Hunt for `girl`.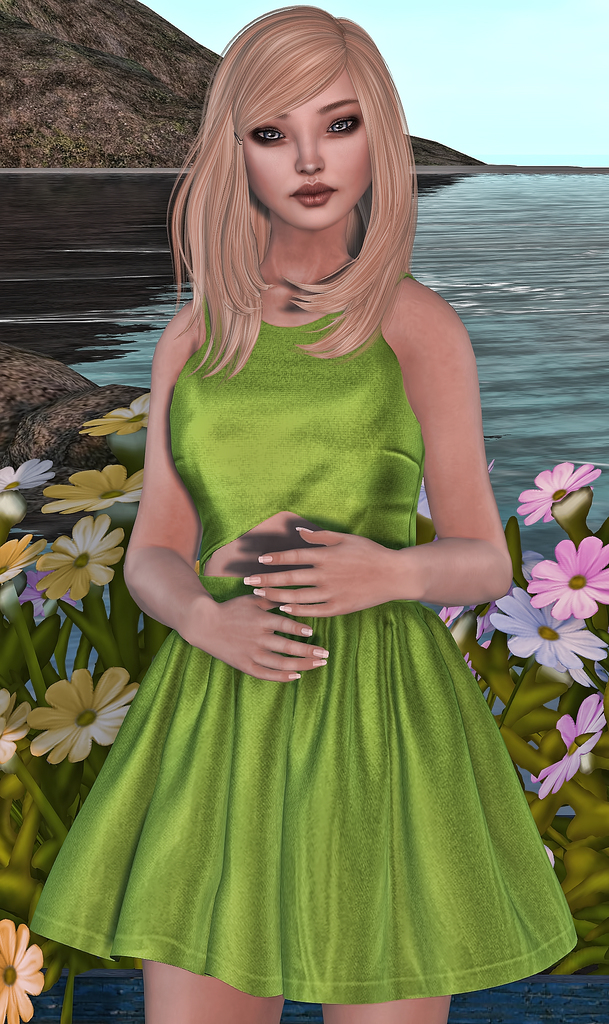
Hunted down at select_region(19, 54, 608, 827).
